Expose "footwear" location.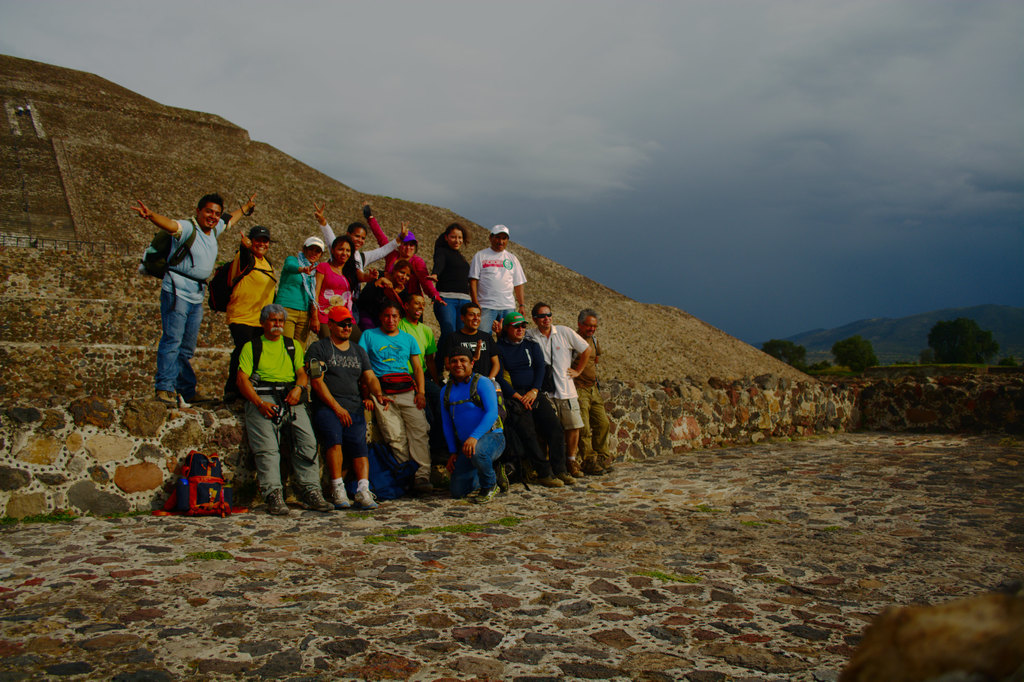
Exposed at <box>539,473,561,488</box>.
